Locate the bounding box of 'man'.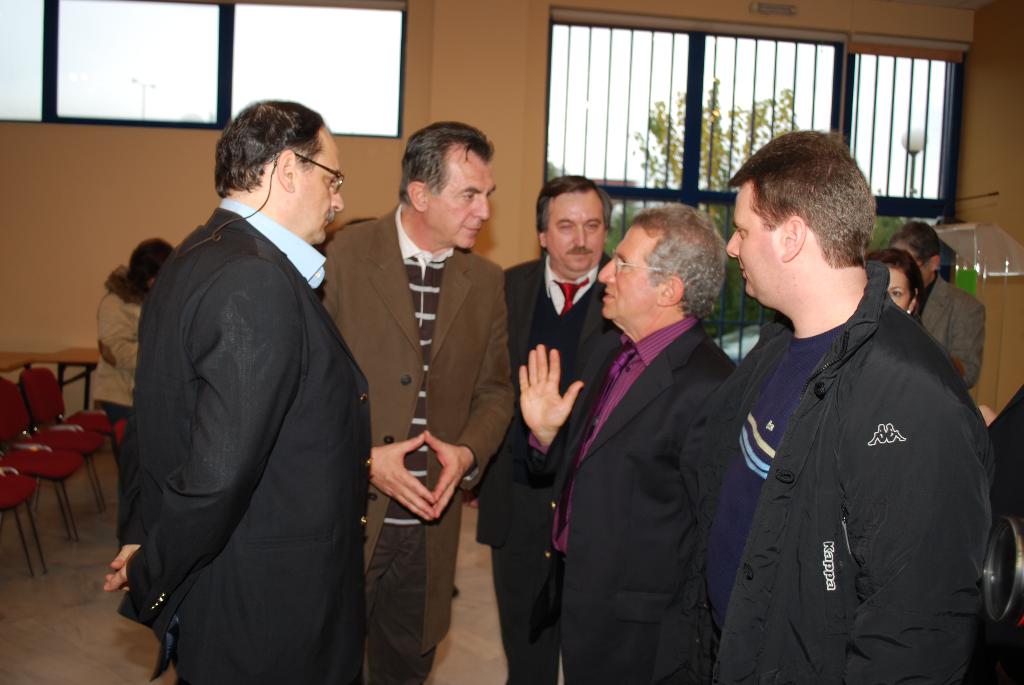
Bounding box: <region>108, 93, 390, 684</region>.
